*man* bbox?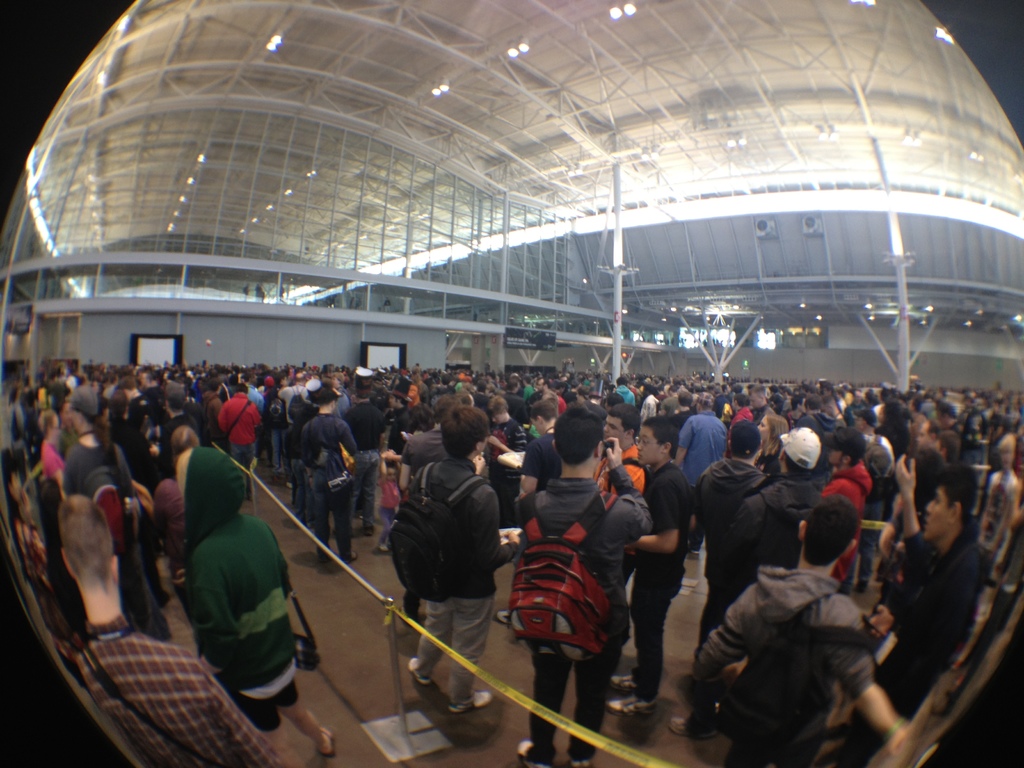
crop(684, 414, 776, 656)
